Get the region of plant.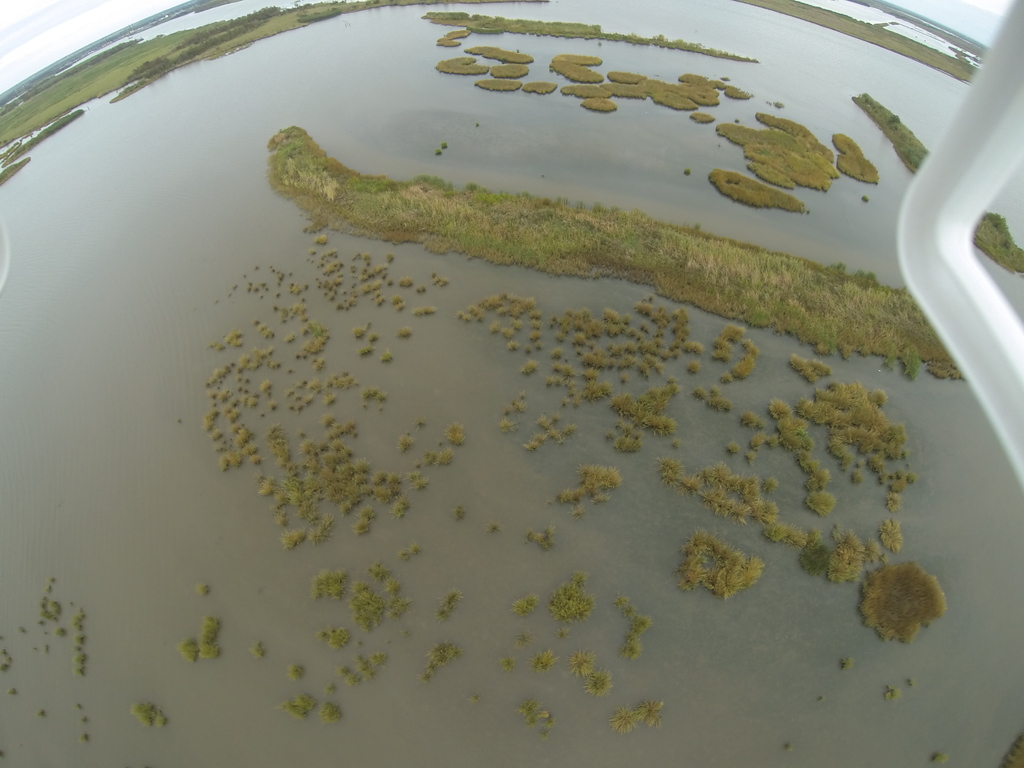
left=272, top=692, right=320, bottom=720.
